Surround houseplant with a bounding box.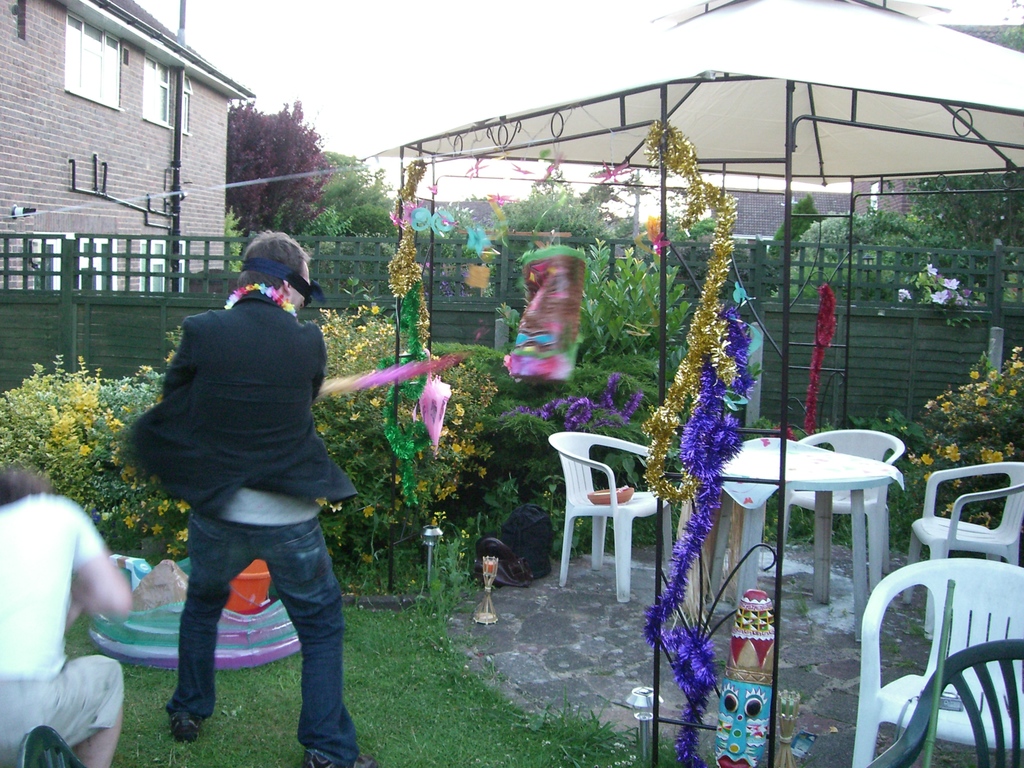
region(0, 474, 193, 767).
